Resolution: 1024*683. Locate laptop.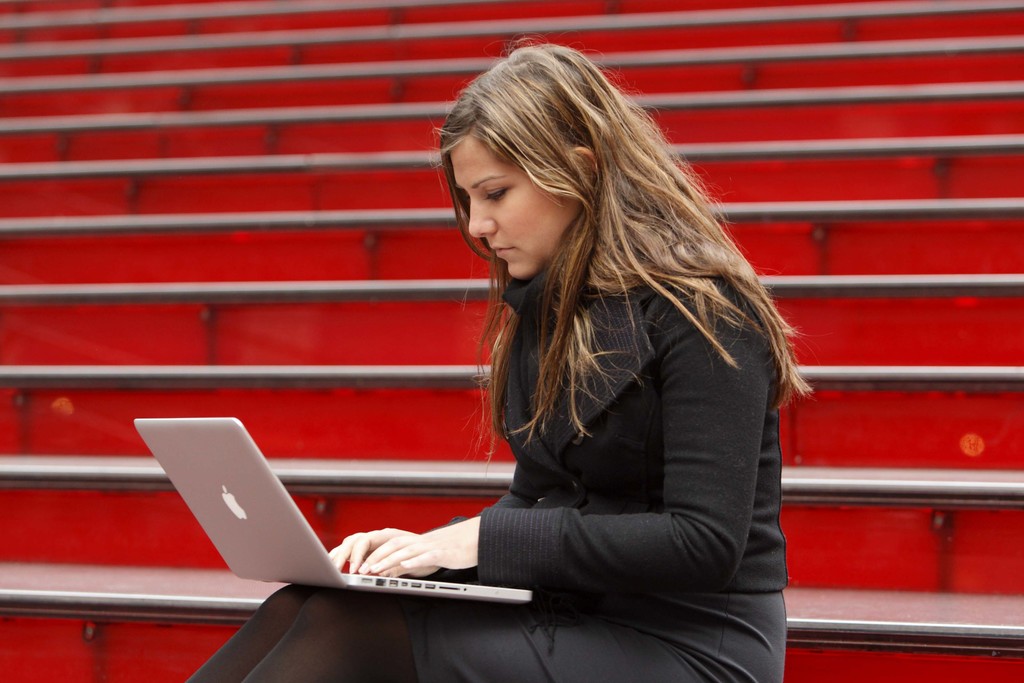
(x1=79, y1=411, x2=513, y2=643).
